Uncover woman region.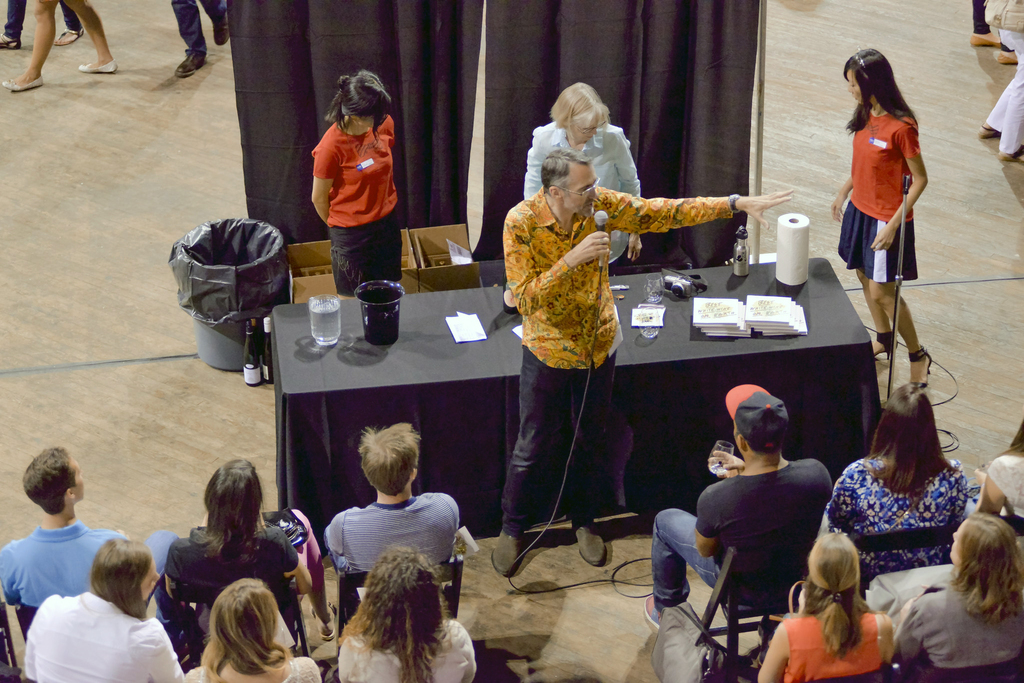
Uncovered: [x1=755, y1=532, x2=897, y2=682].
